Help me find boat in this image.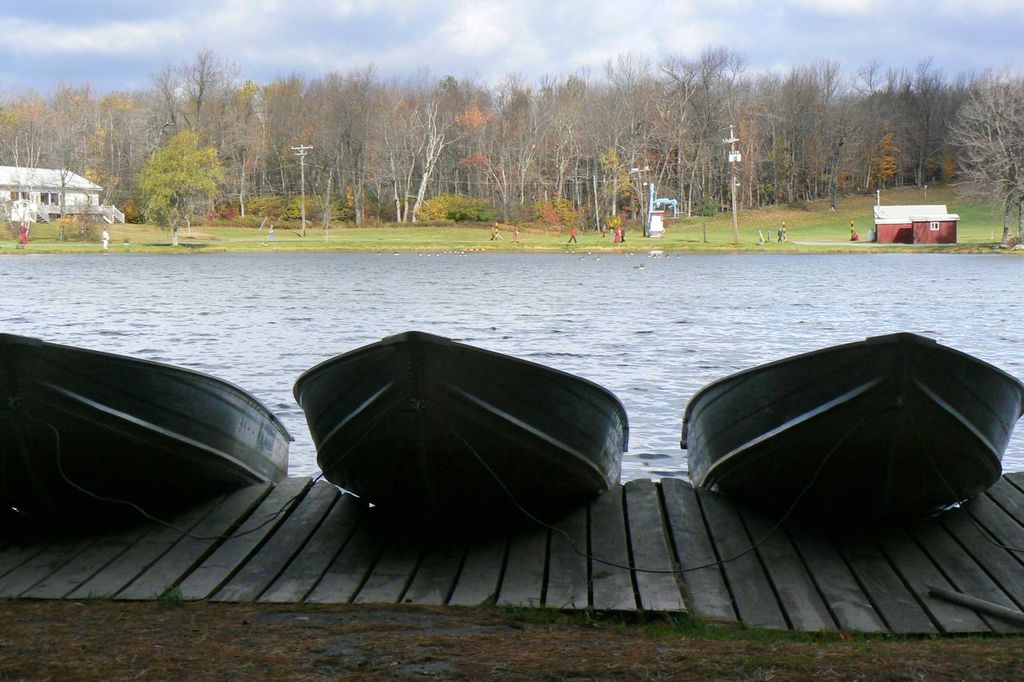
Found it: (3, 297, 302, 532).
